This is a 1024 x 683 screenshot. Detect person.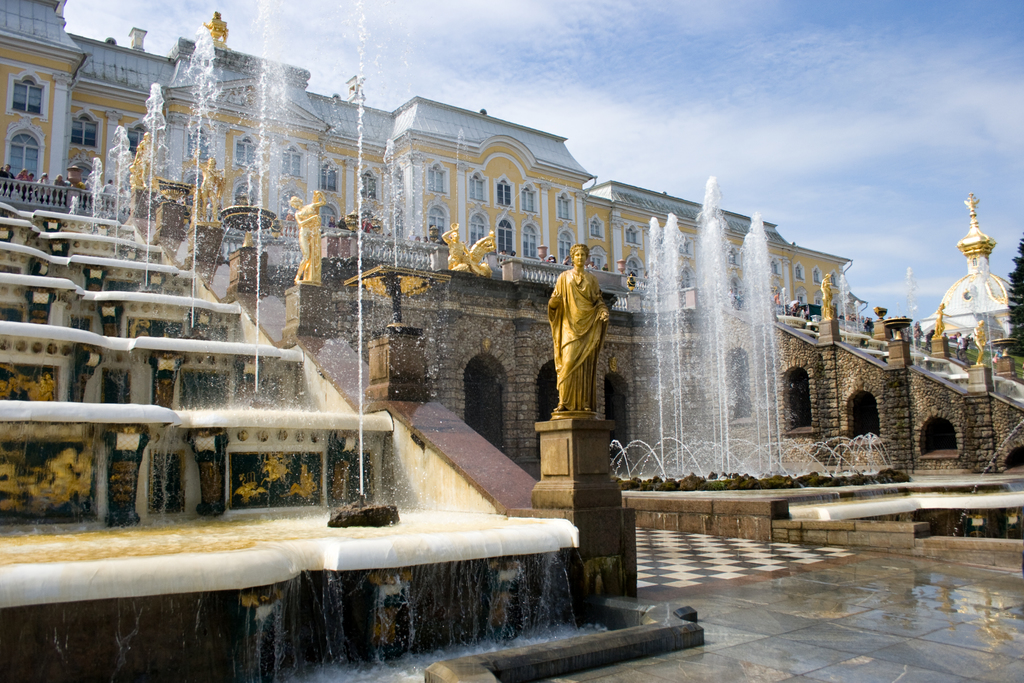
rect(974, 320, 988, 368).
